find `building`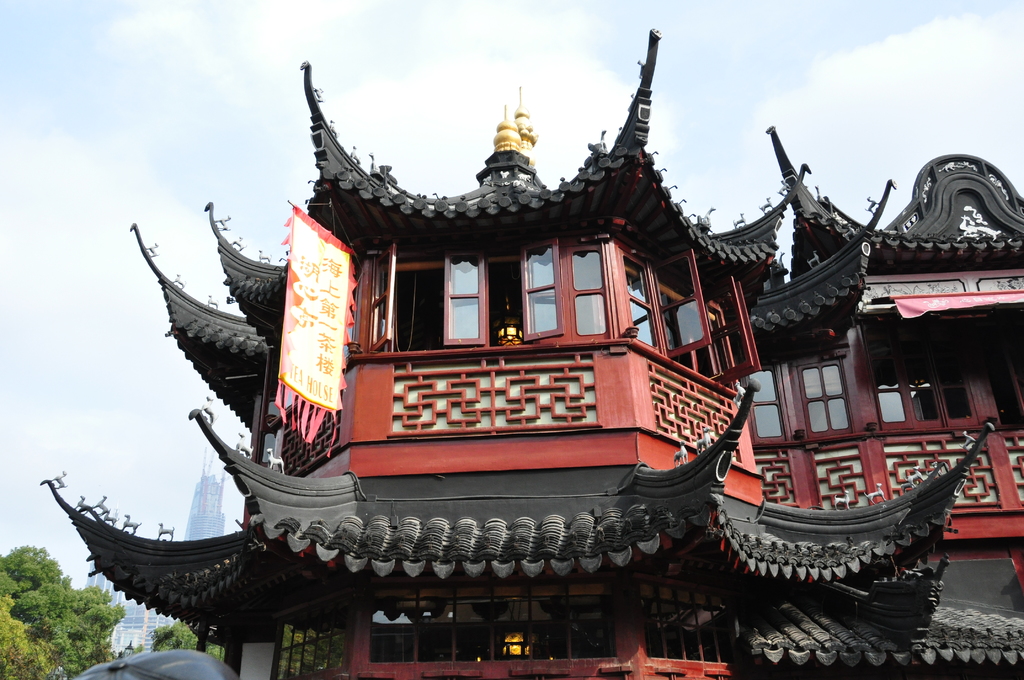
181/448/226/542
